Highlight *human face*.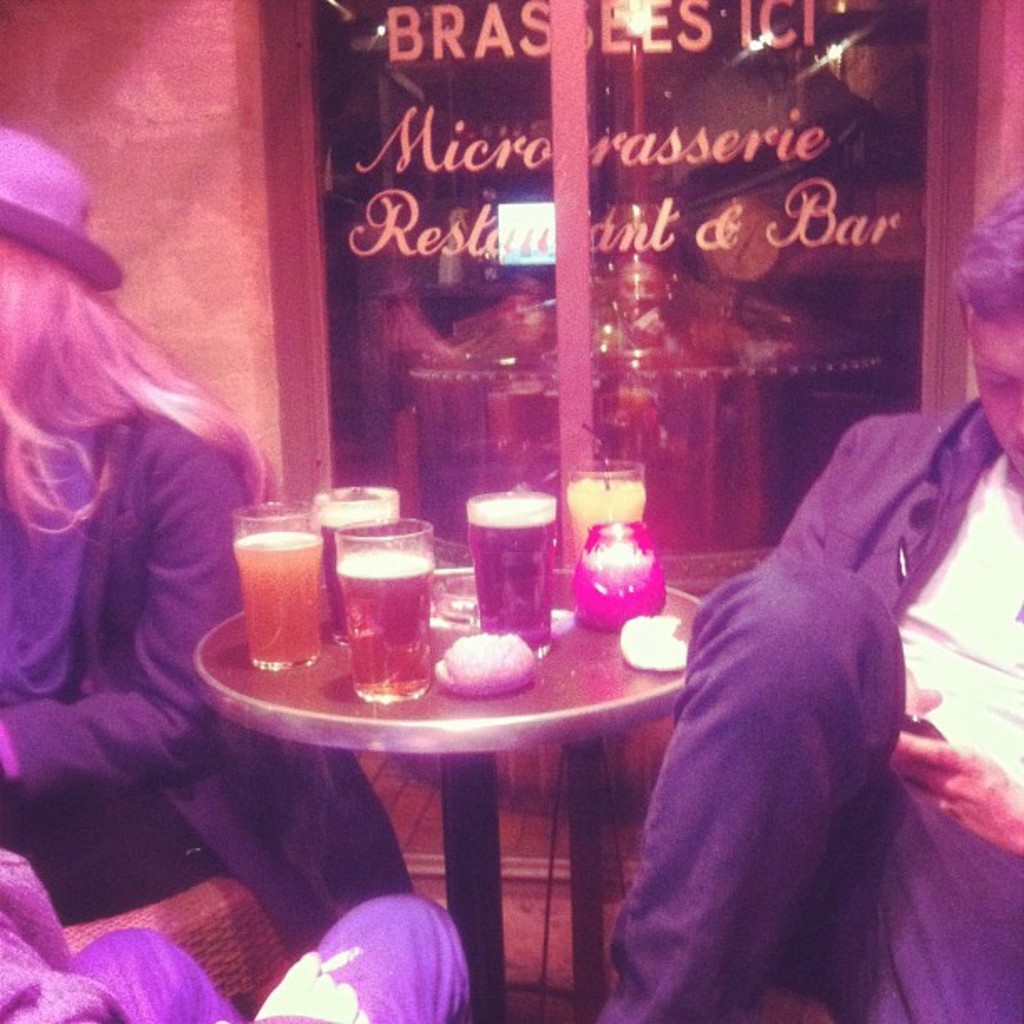
Highlighted region: x1=972 y1=311 x2=1022 y2=480.
